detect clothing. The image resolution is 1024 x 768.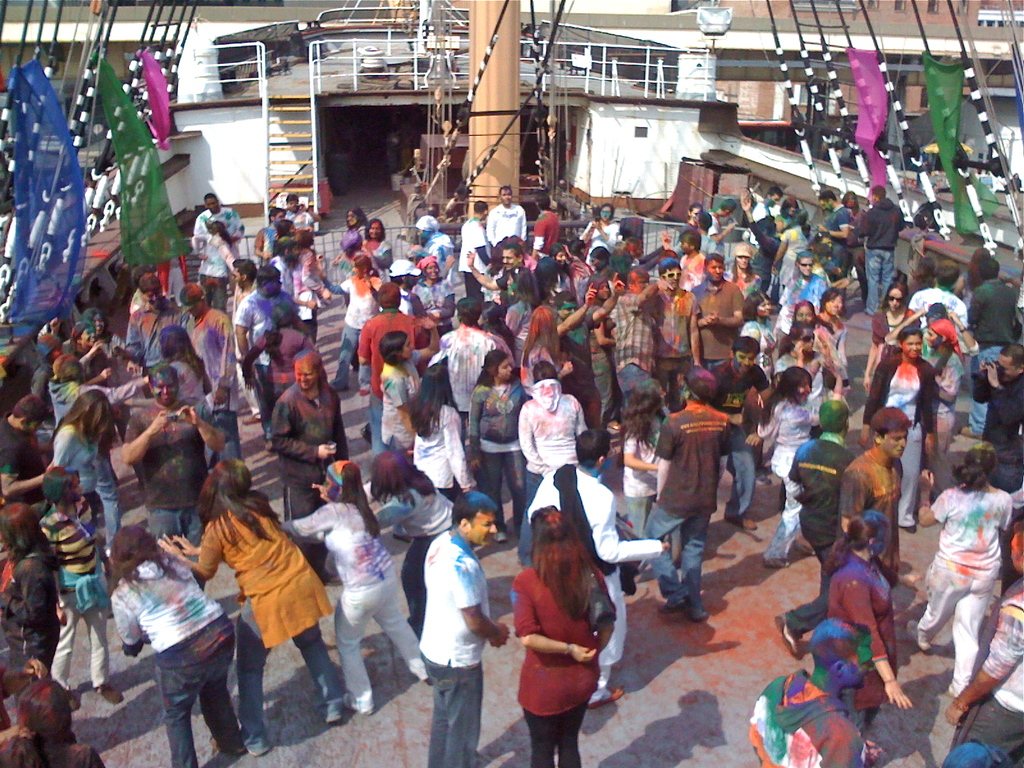
bbox=[232, 287, 301, 435].
